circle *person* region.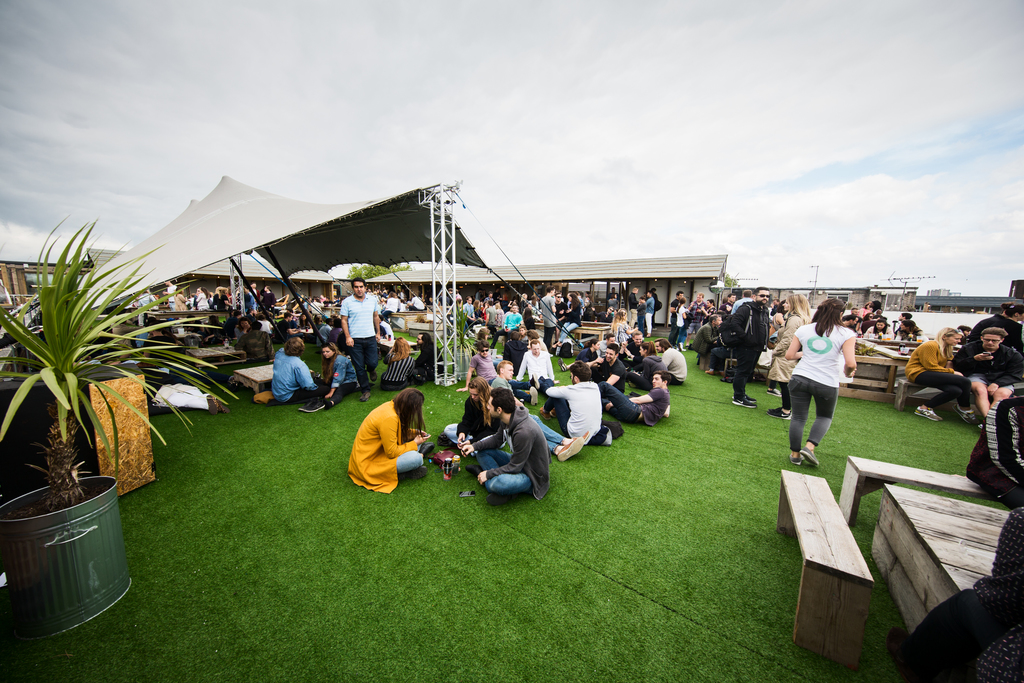
Region: Rect(339, 374, 438, 493).
